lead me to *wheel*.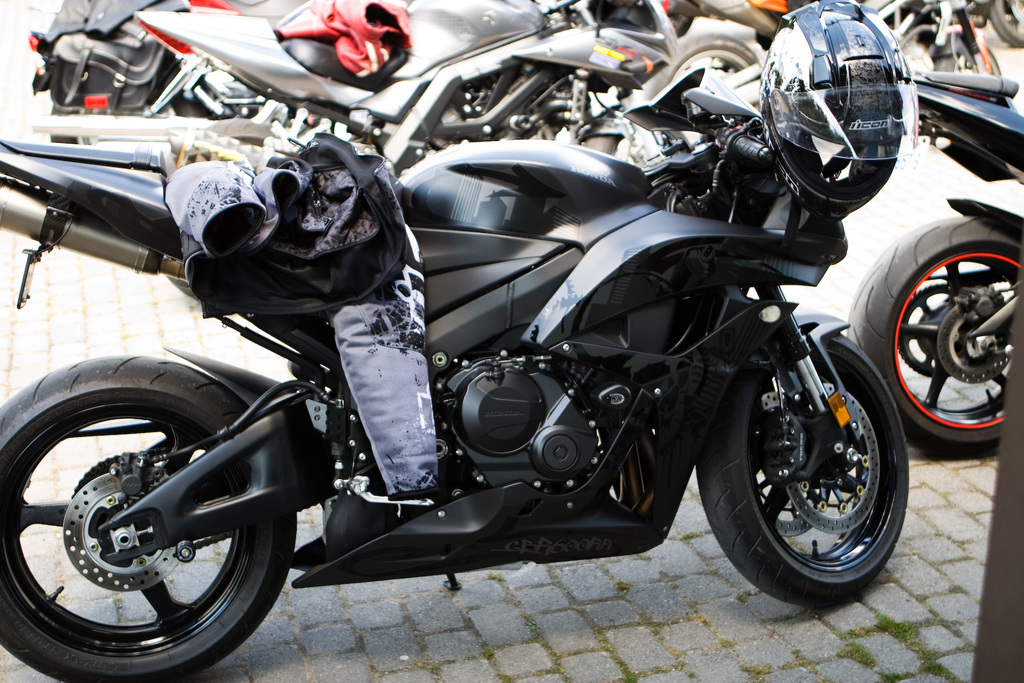
Lead to [left=51, top=99, right=211, bottom=148].
